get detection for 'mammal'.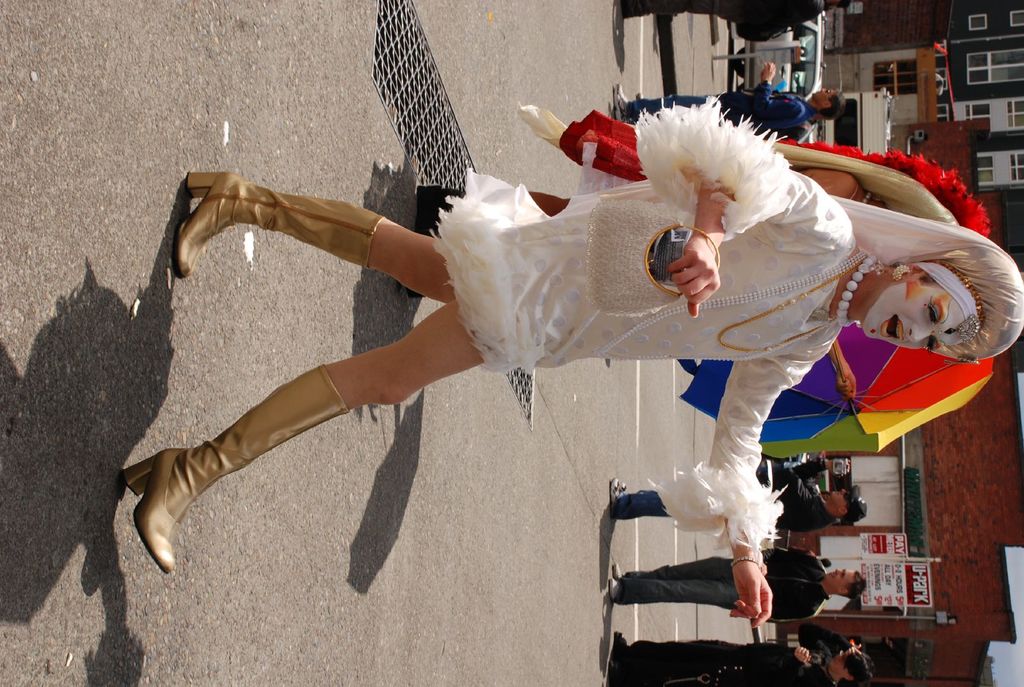
Detection: (left=790, top=460, right=826, bottom=481).
